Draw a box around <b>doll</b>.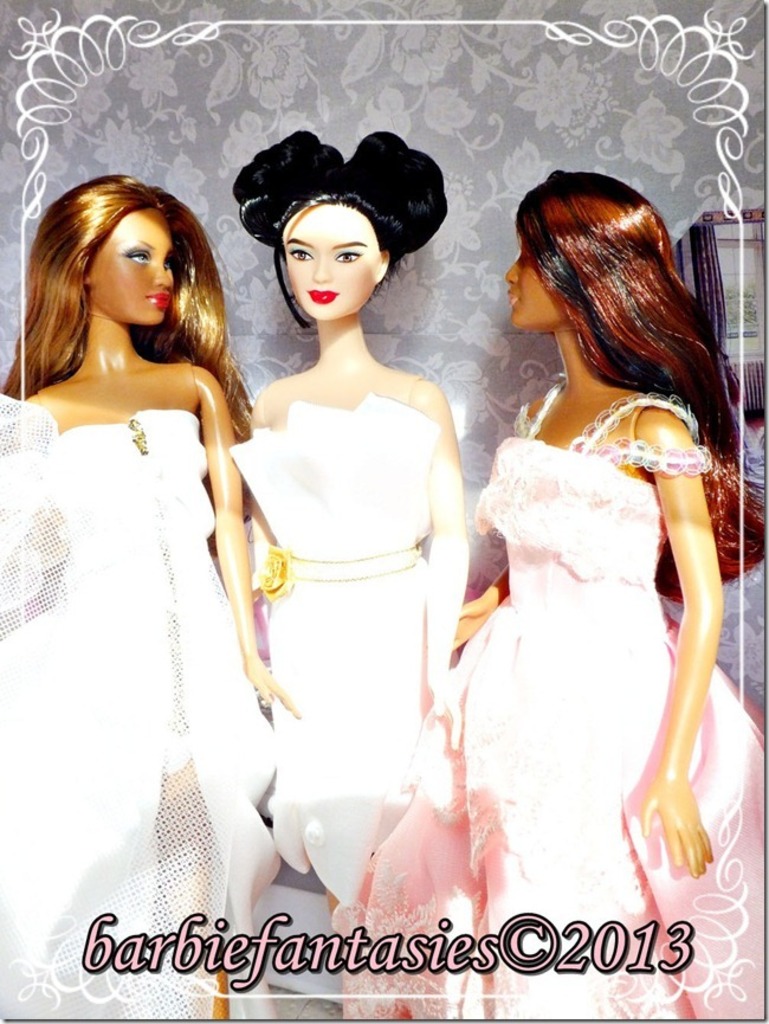
l=0, t=180, r=289, b=1005.
